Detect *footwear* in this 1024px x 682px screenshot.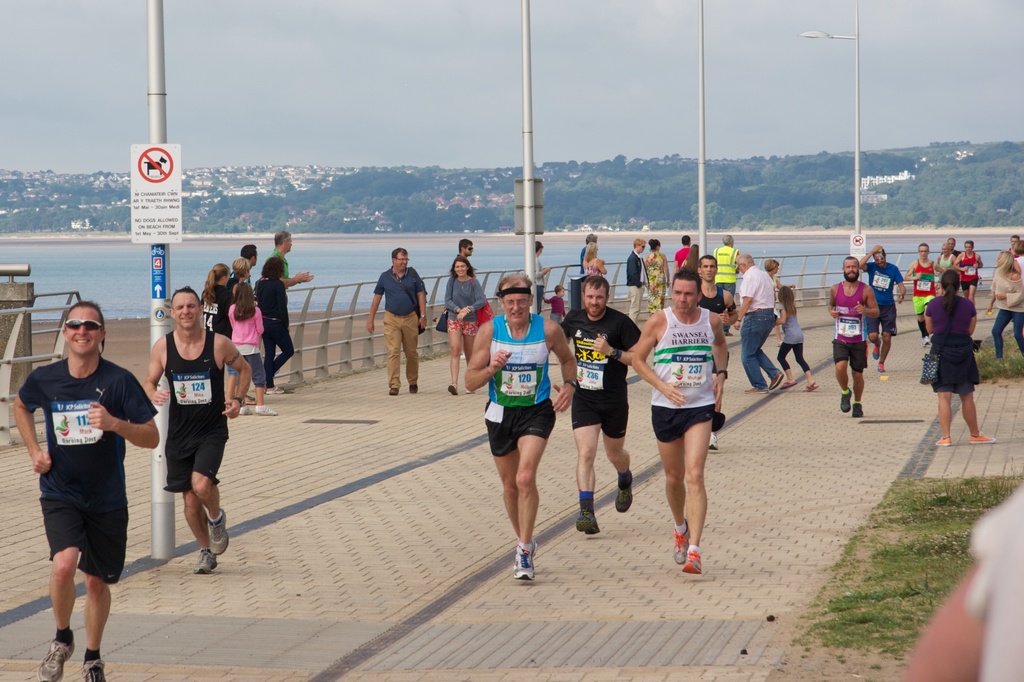
Detection: 853/400/865/418.
